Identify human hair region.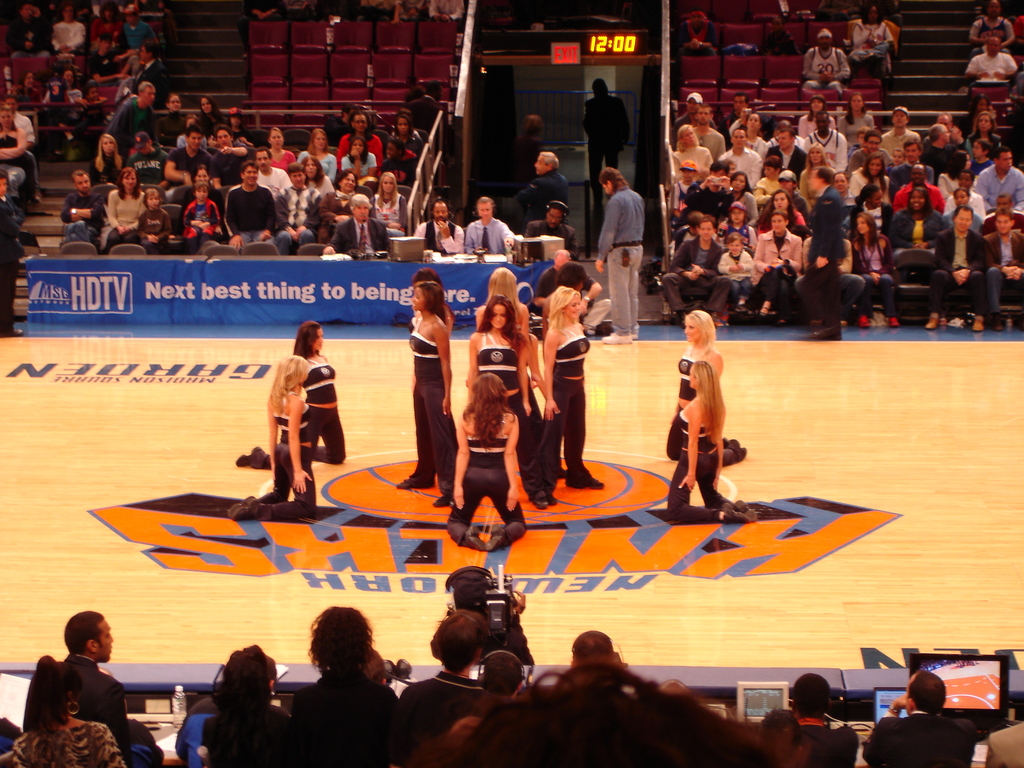
Region: x1=94, y1=133, x2=123, y2=173.
